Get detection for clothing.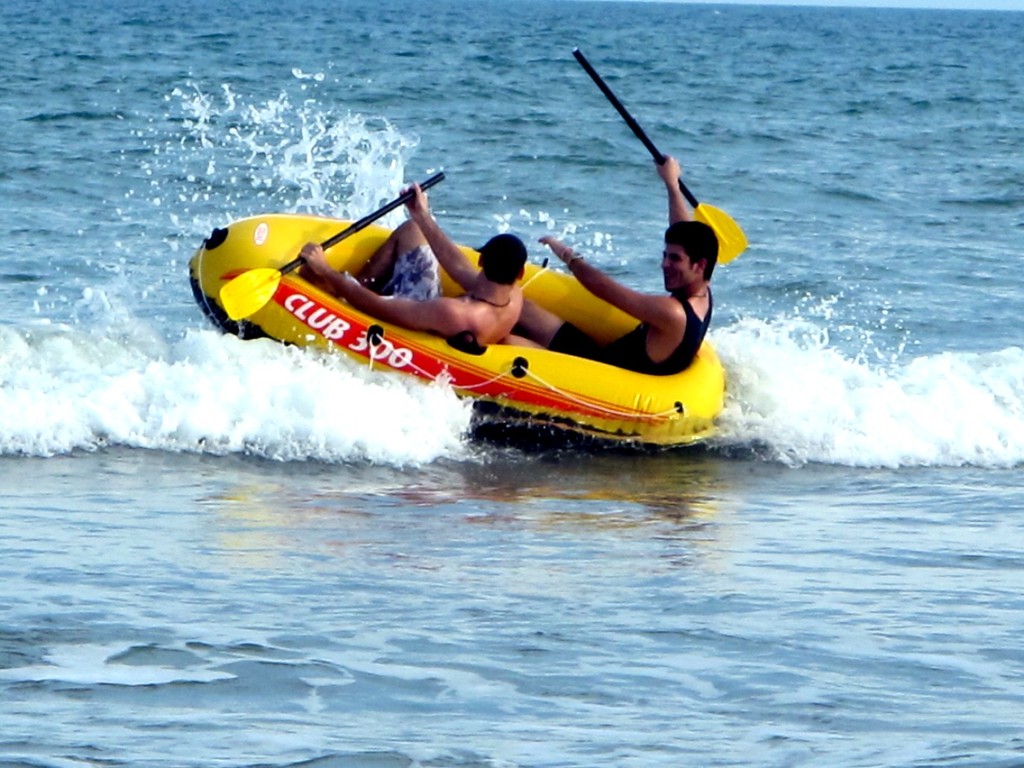
Detection: 606:296:716:377.
